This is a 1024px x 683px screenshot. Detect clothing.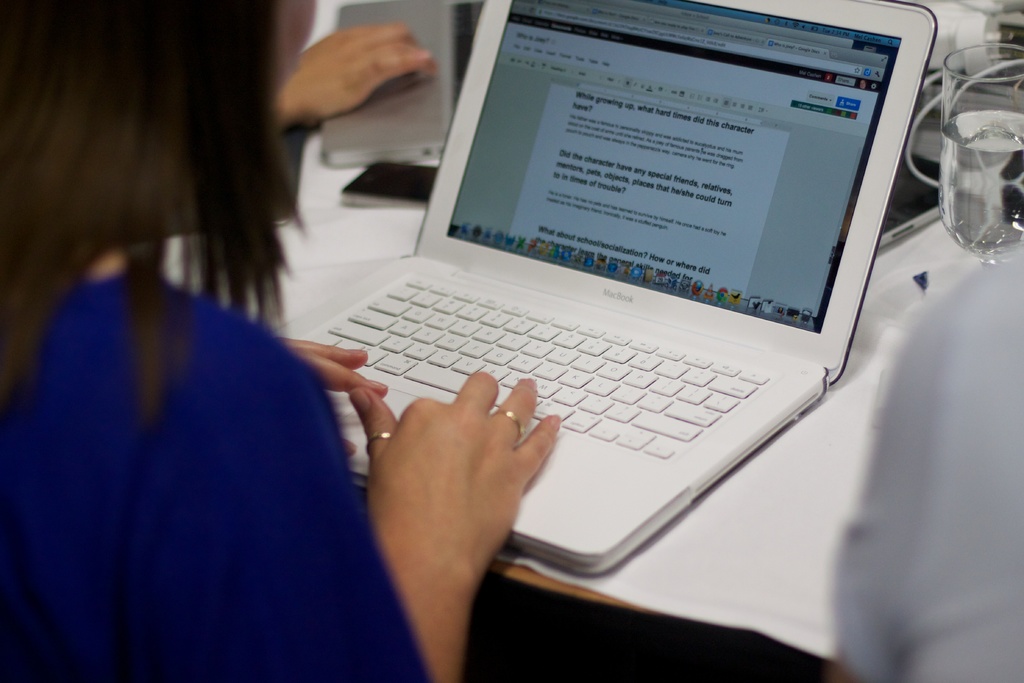
<box>0,255,466,682</box>.
